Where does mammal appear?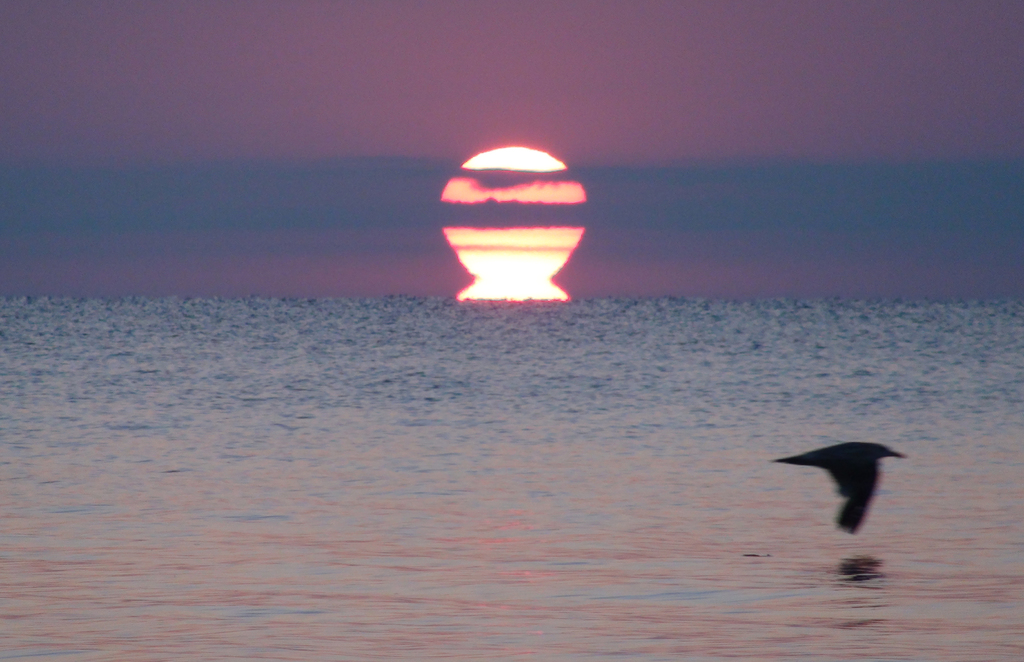
Appears at 763,436,917,549.
